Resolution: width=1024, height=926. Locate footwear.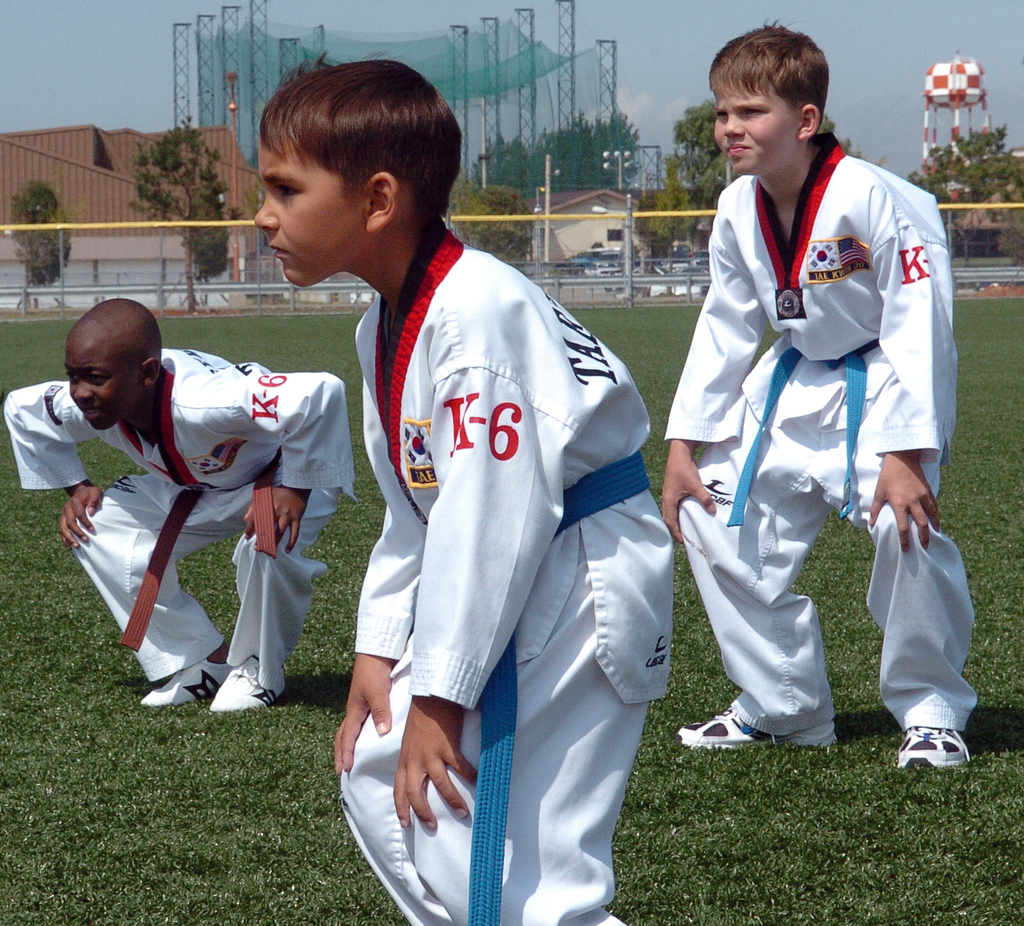
<box>137,645,242,710</box>.
